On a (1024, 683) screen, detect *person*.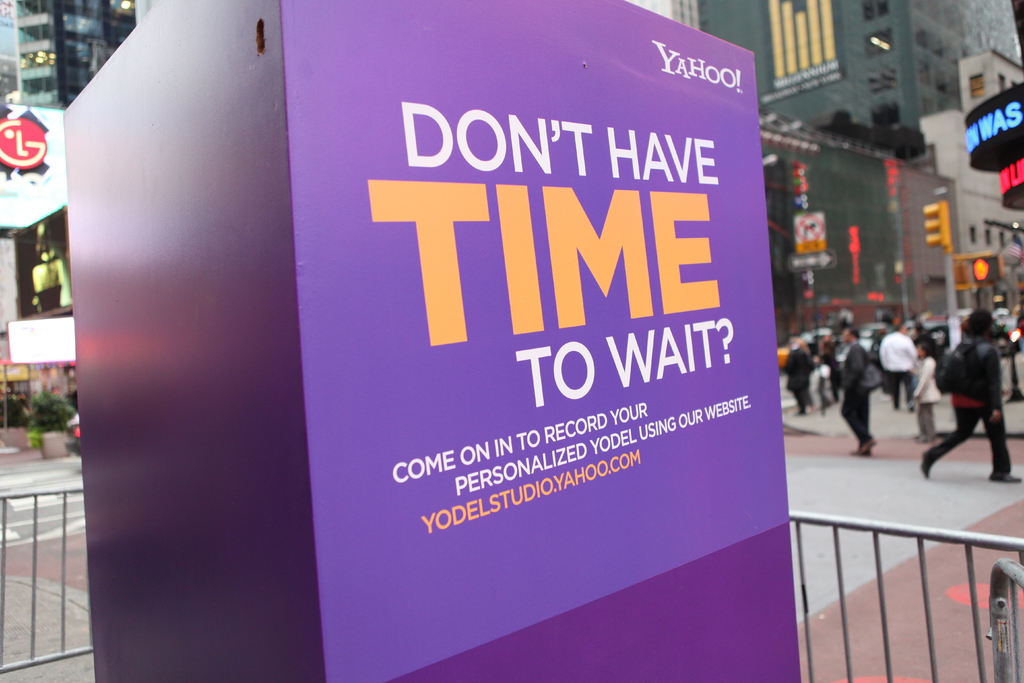
region(811, 354, 834, 412).
